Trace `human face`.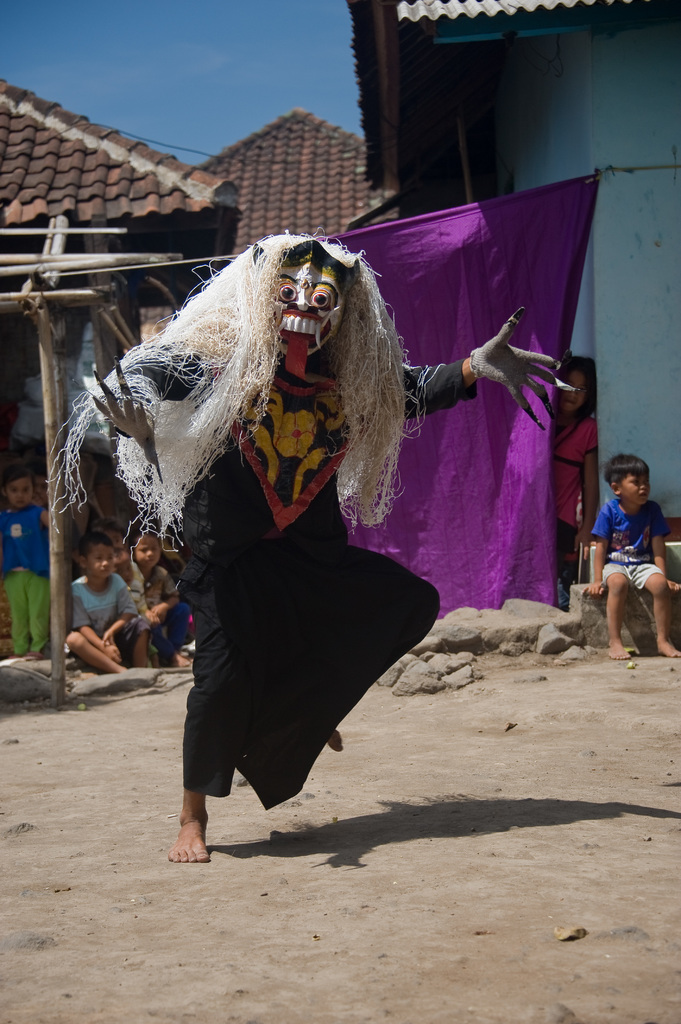
Traced to box=[135, 528, 163, 570].
